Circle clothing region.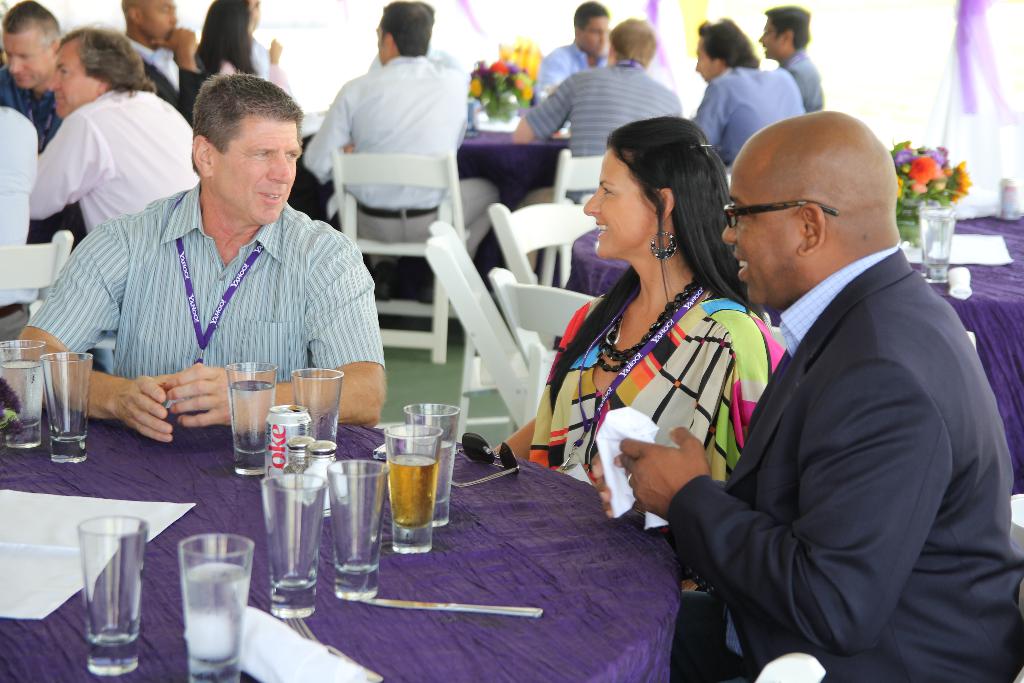
Region: 132,30,204,119.
